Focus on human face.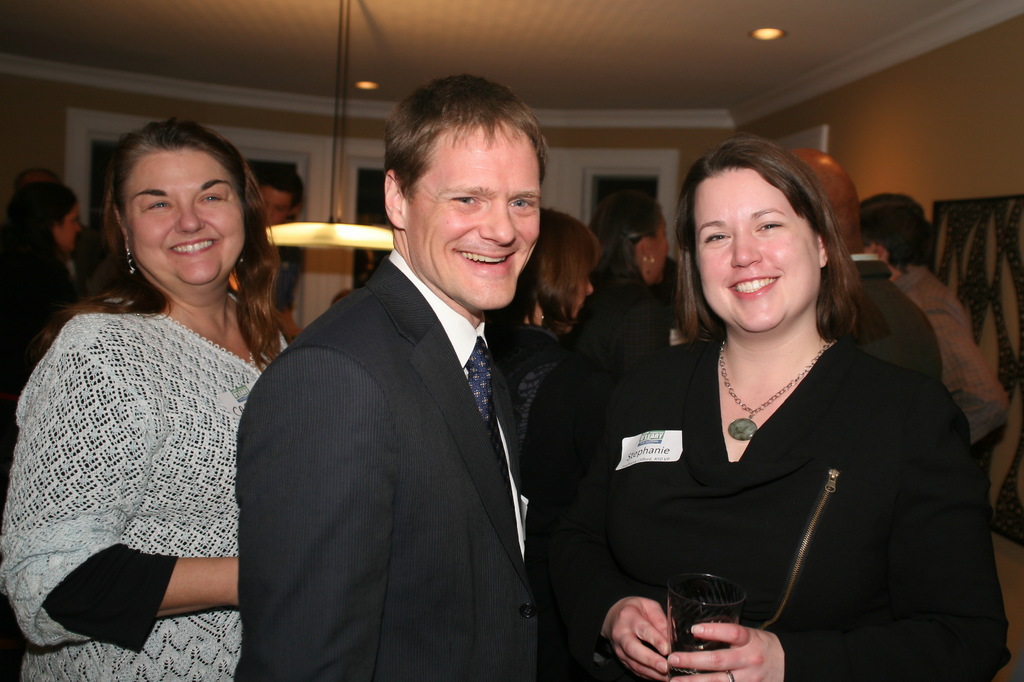
Focused at [399,118,544,312].
